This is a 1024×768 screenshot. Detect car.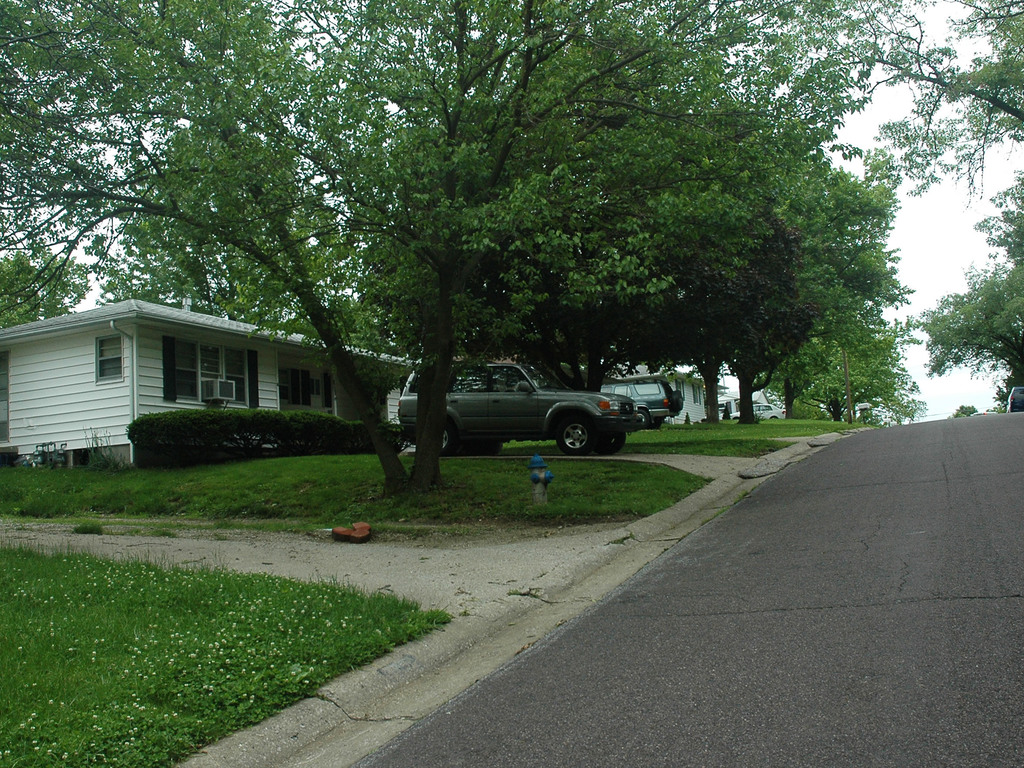
x1=376 y1=359 x2=657 y2=465.
